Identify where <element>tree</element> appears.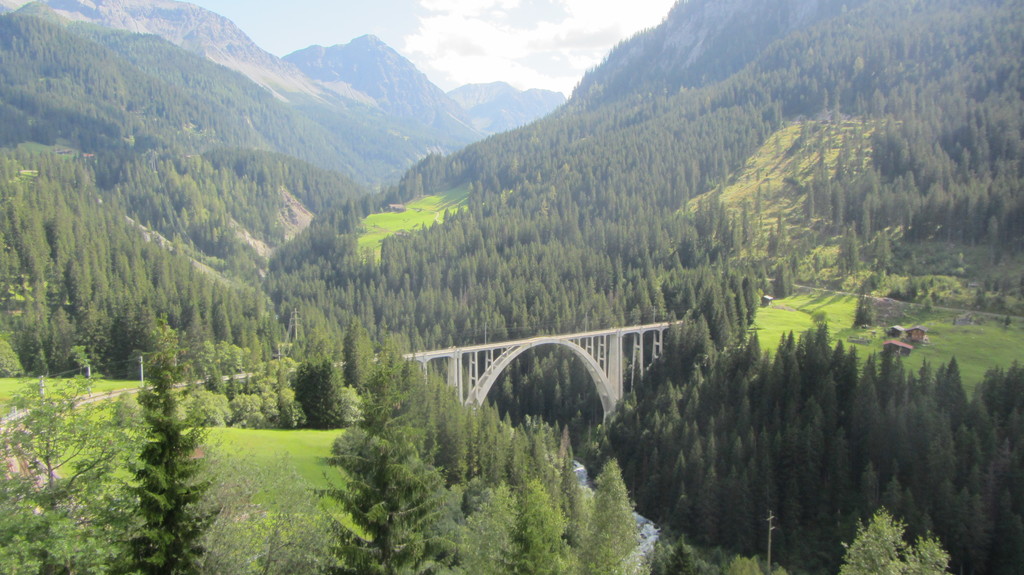
Appears at [left=627, top=221, right=657, bottom=272].
